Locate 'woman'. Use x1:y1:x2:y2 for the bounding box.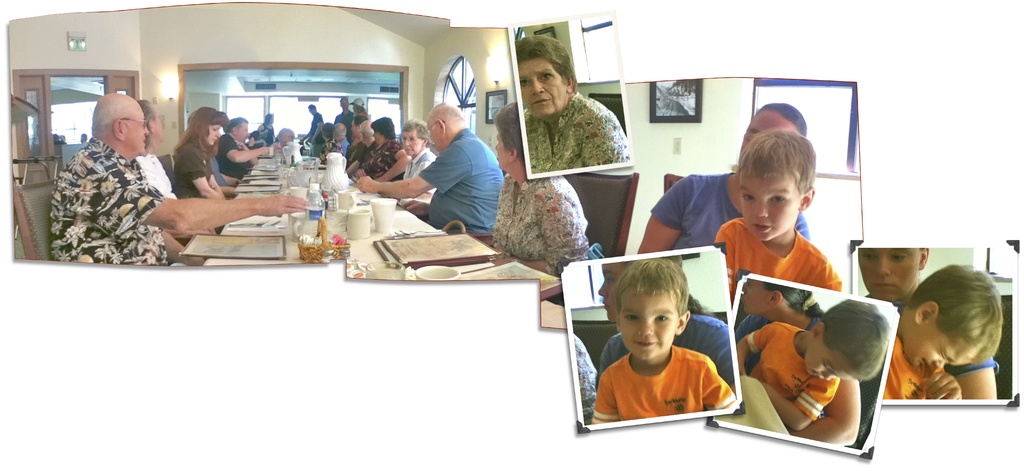
484:100:612:299.
